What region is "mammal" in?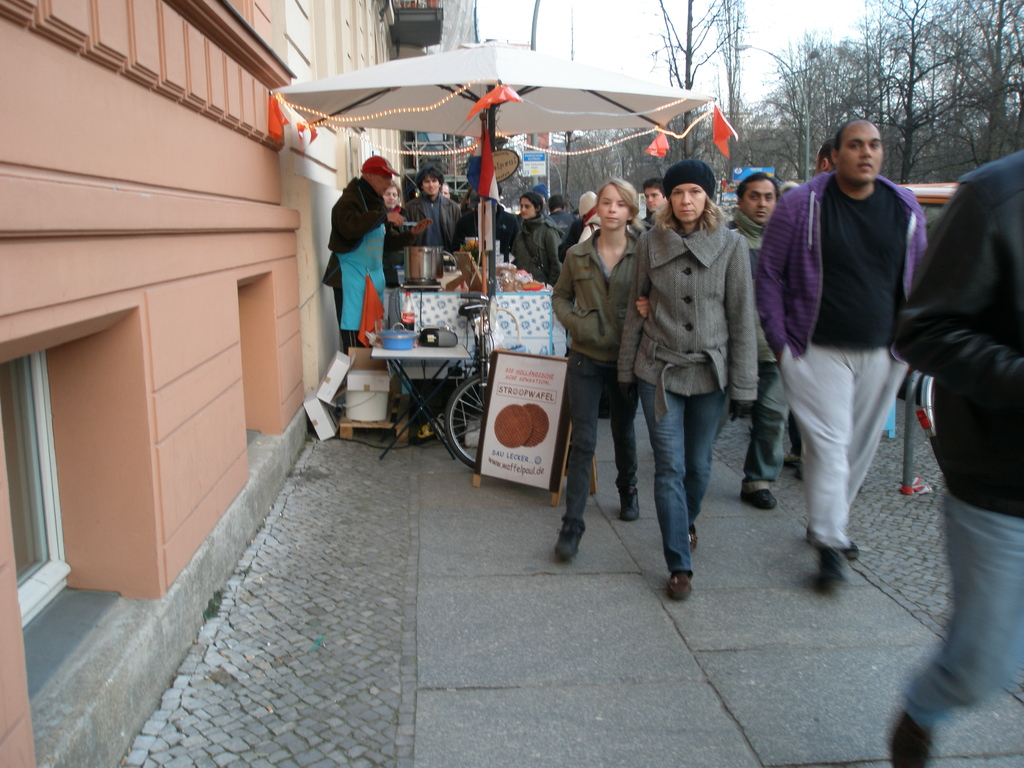
<bbox>548, 177, 651, 563</bbox>.
